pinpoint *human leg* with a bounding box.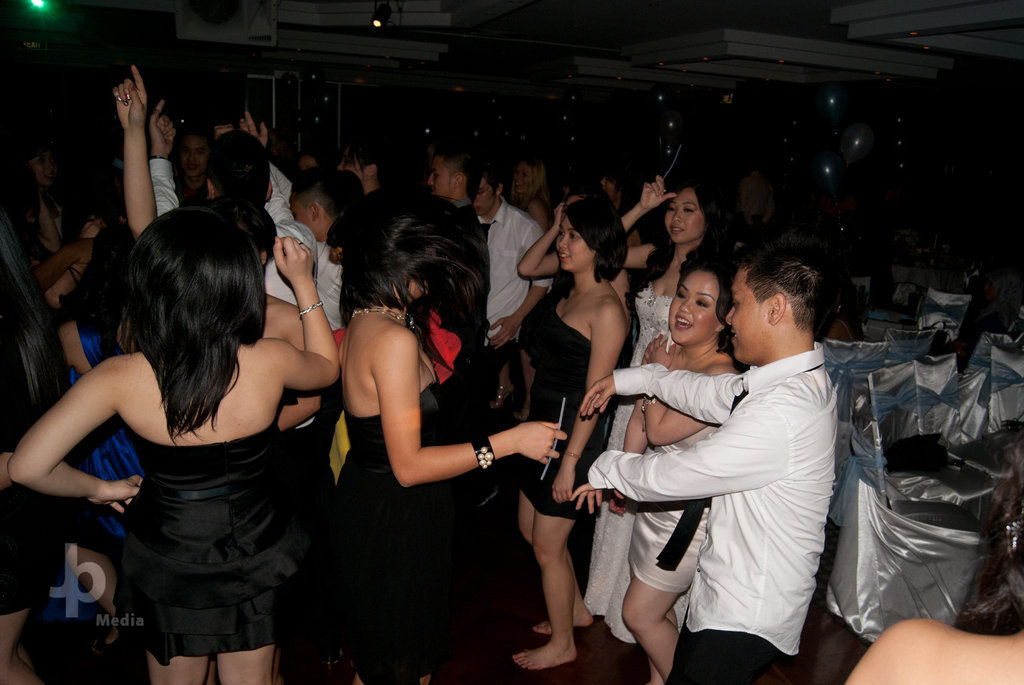
{"left": 652, "top": 604, "right": 678, "bottom": 683}.
